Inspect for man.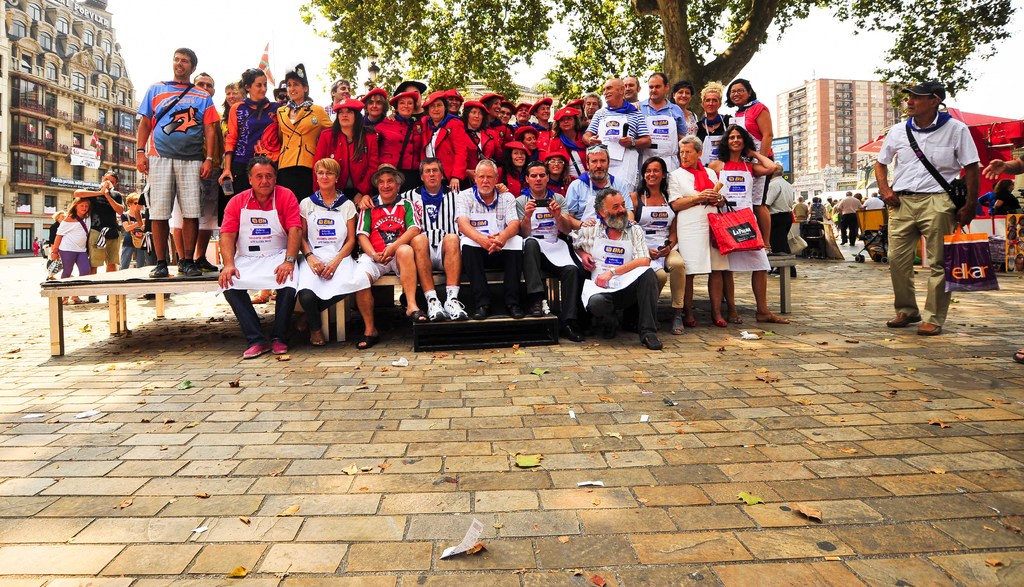
Inspection: x1=218, y1=156, x2=309, y2=356.
